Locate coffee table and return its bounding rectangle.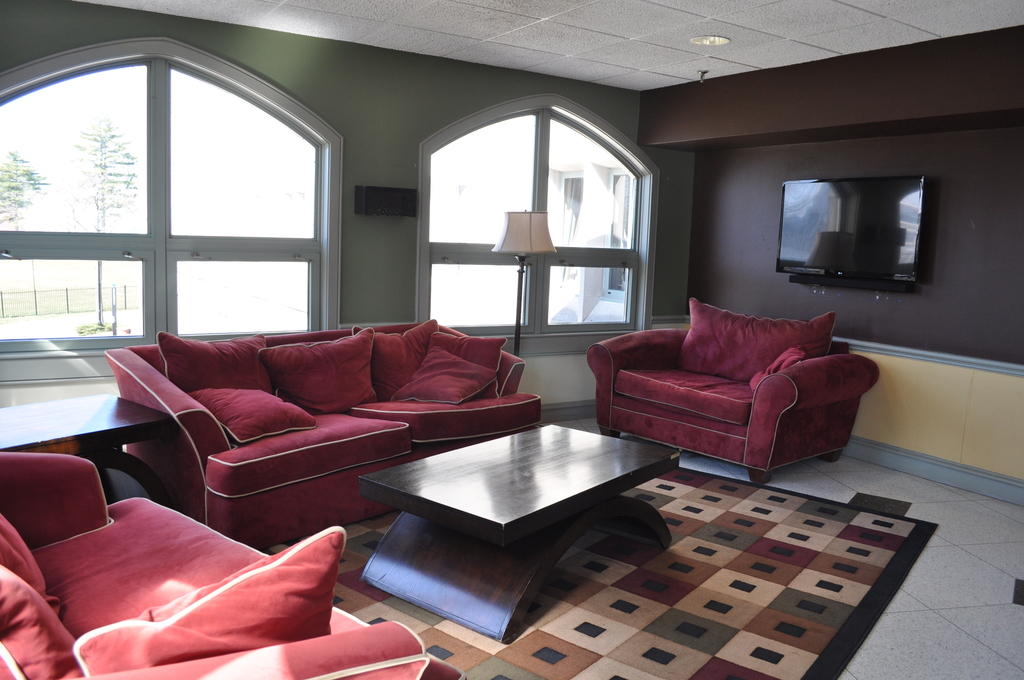
{"x1": 360, "y1": 421, "x2": 680, "y2": 638}.
